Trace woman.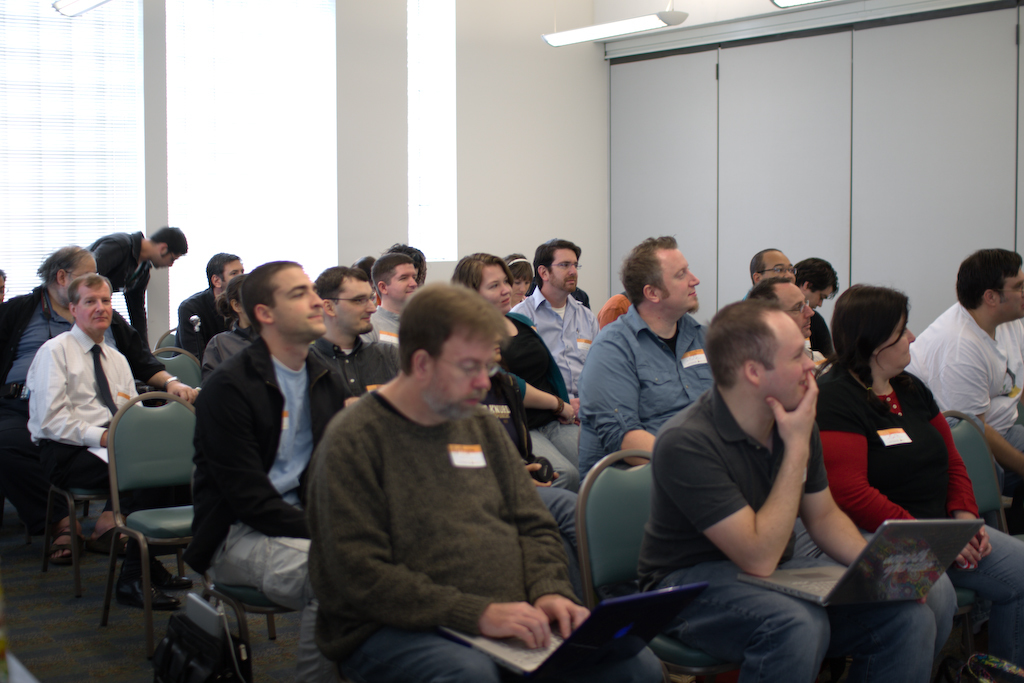
Traced to l=815, t=288, r=1023, b=681.
